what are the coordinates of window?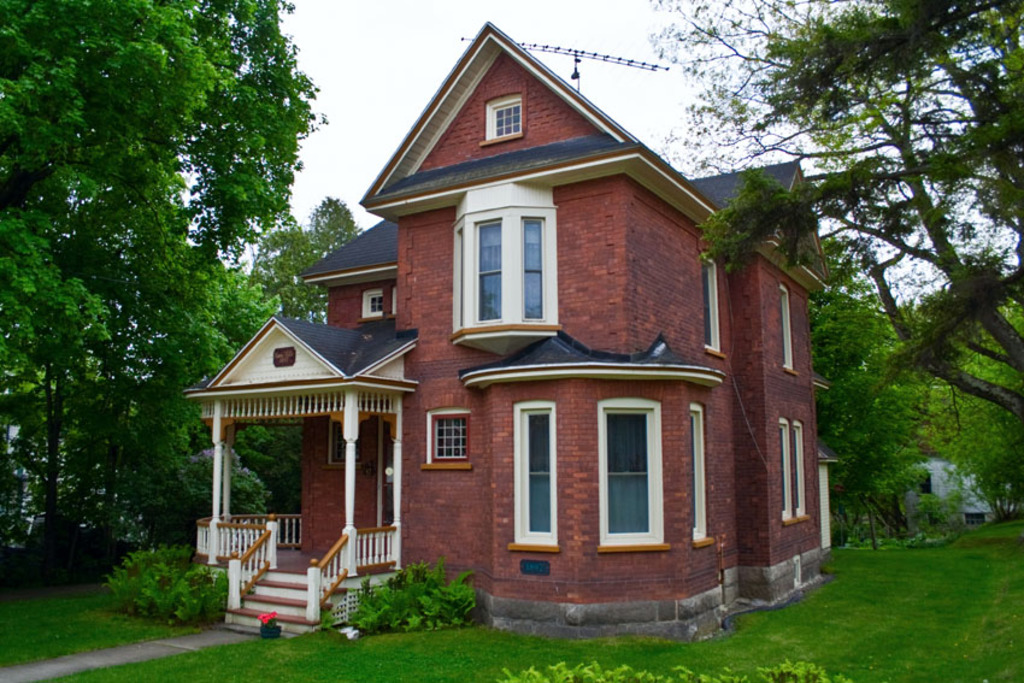
bbox=[930, 513, 940, 522].
